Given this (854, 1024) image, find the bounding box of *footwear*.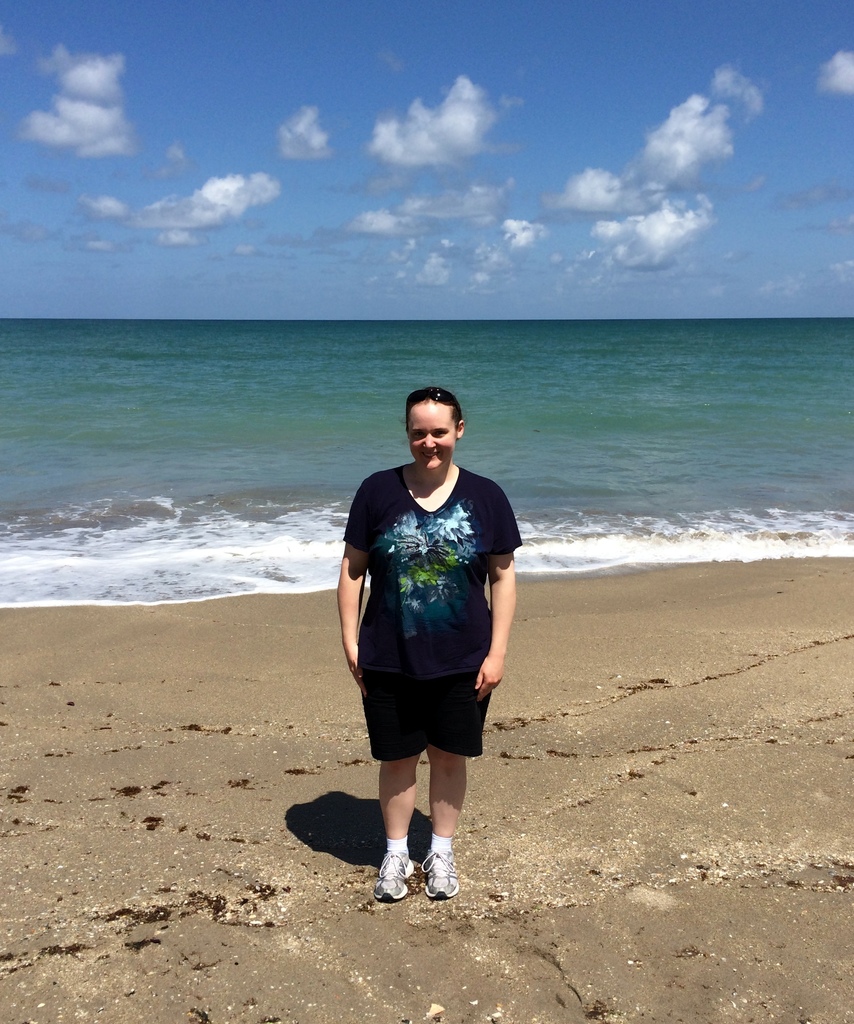
[left=368, top=801, right=463, bottom=899].
